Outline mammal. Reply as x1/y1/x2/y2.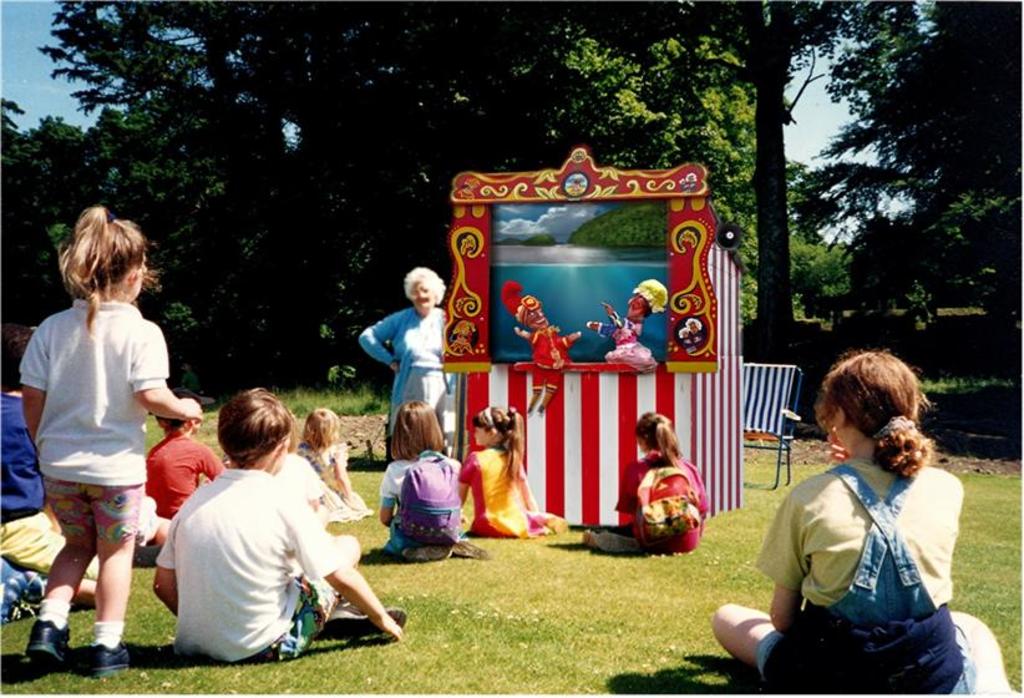
275/410/335/532.
